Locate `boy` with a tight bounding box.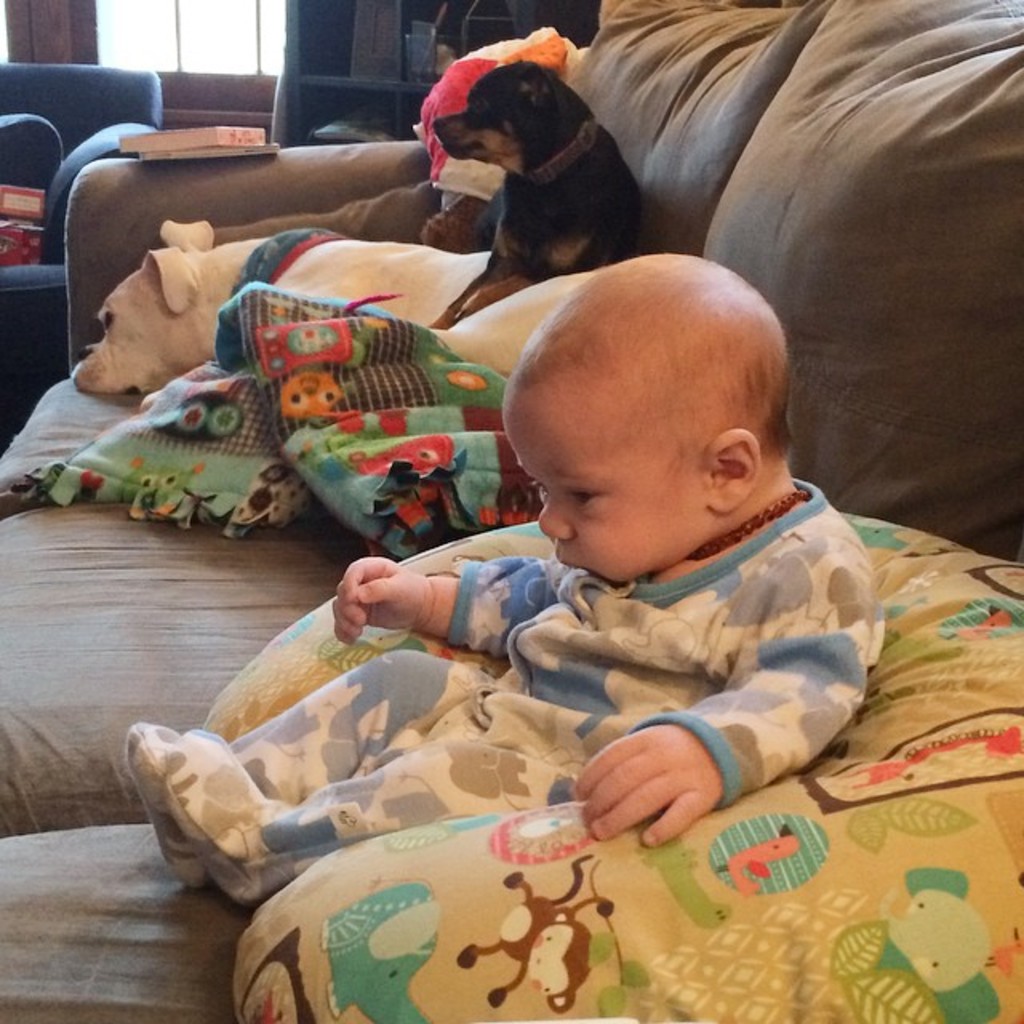
[x1=110, y1=250, x2=928, y2=902].
